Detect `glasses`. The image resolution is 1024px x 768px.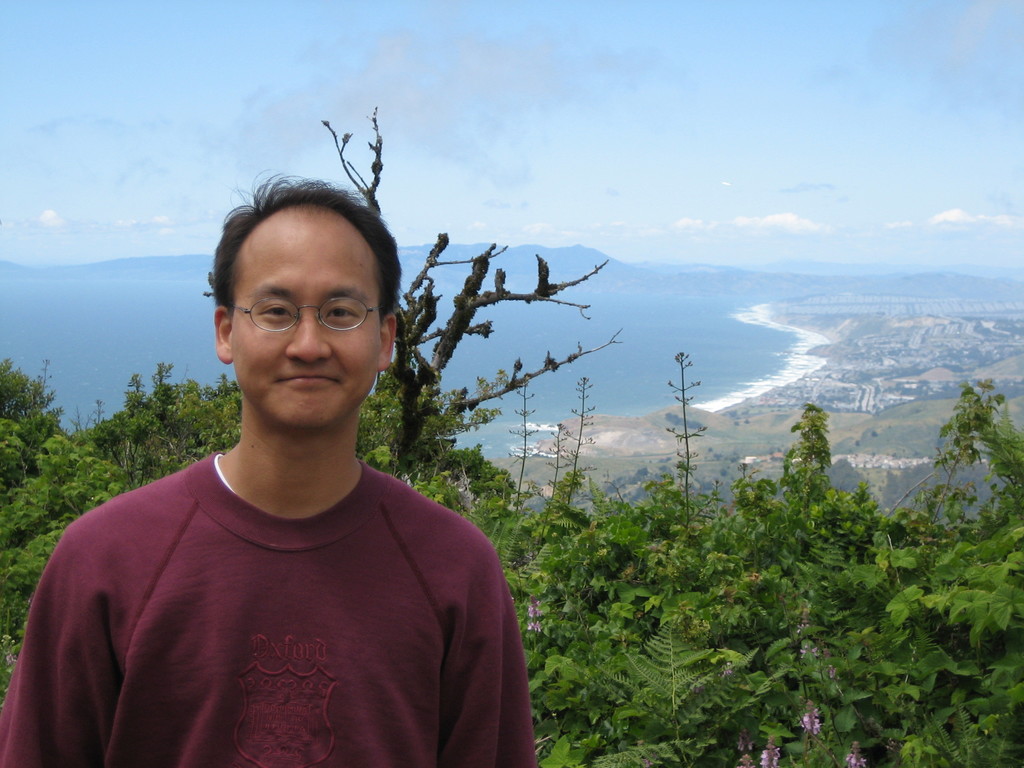
bbox=(223, 296, 391, 333).
